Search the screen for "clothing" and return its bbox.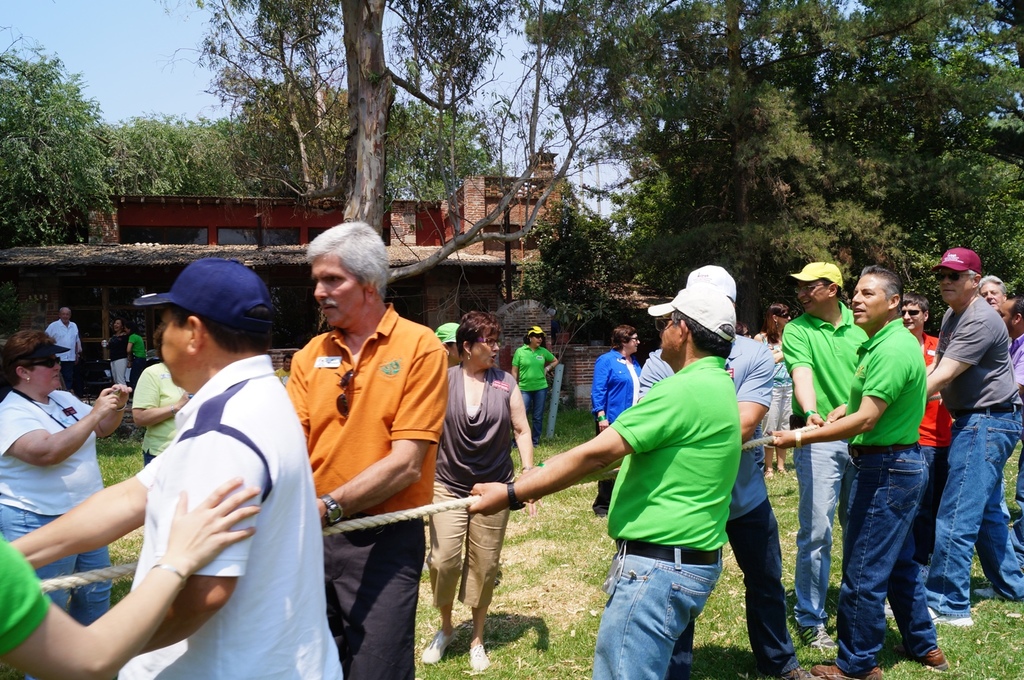
Found: 40:312:81:381.
